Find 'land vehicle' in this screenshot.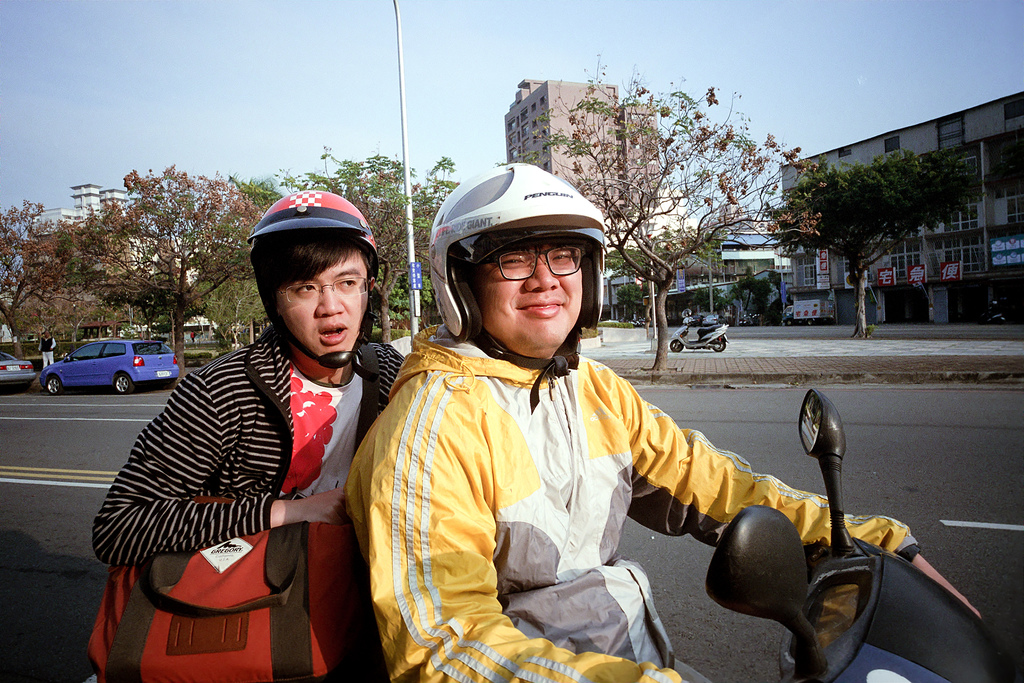
The bounding box for 'land vehicle' is locate(705, 390, 1023, 682).
